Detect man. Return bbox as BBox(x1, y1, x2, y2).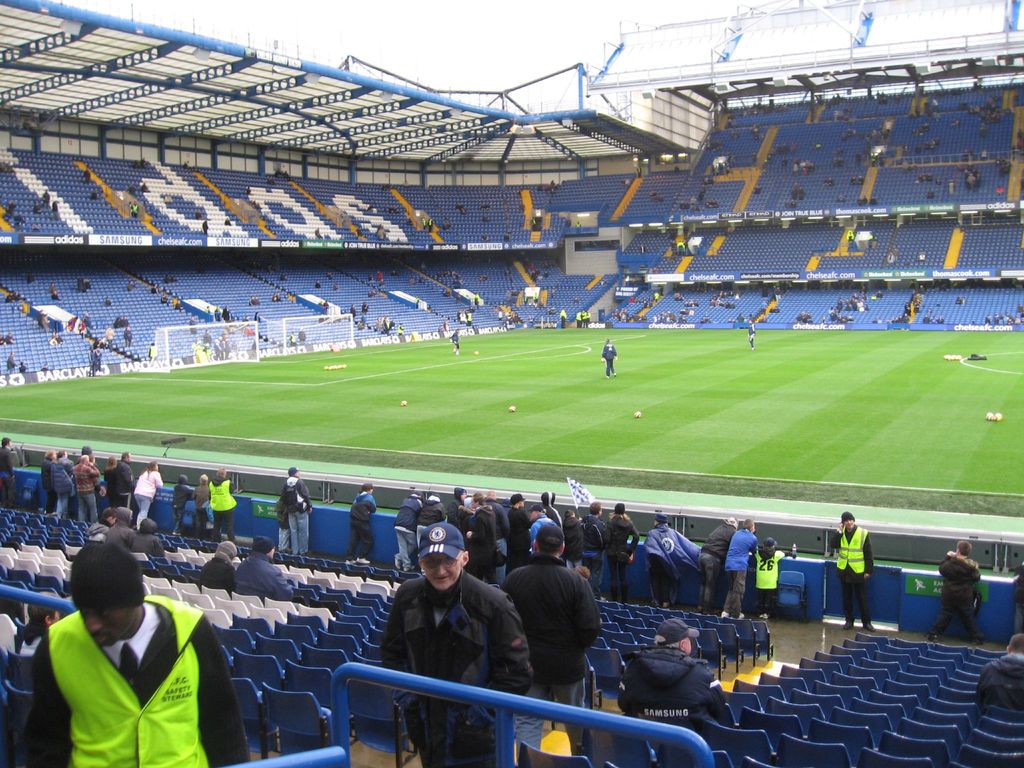
BBox(412, 492, 452, 555).
